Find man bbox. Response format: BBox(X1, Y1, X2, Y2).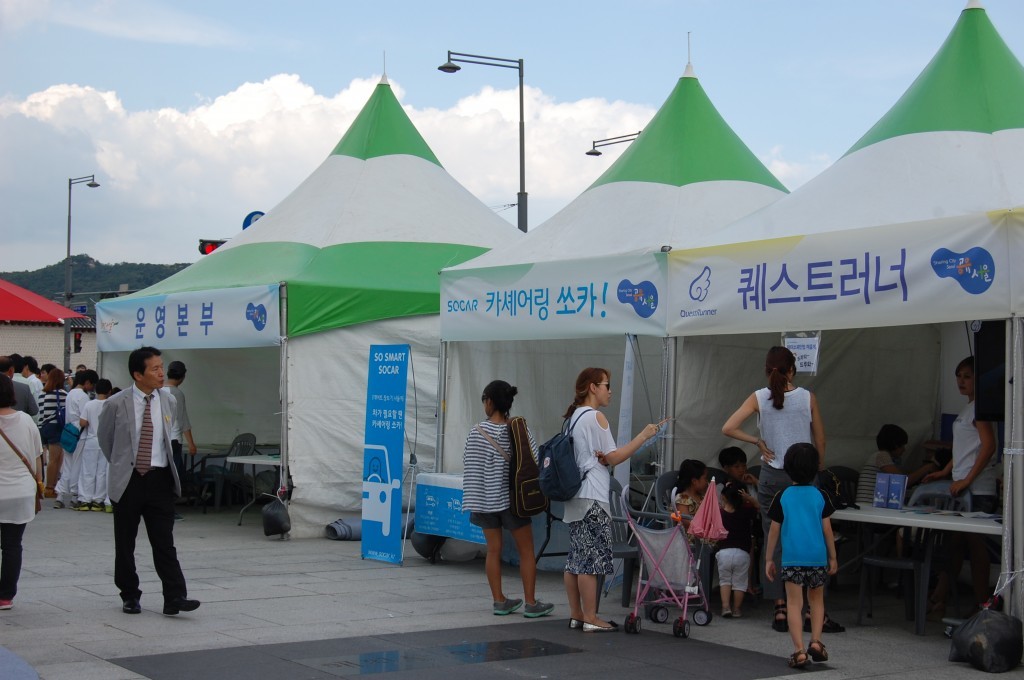
BBox(93, 343, 192, 627).
